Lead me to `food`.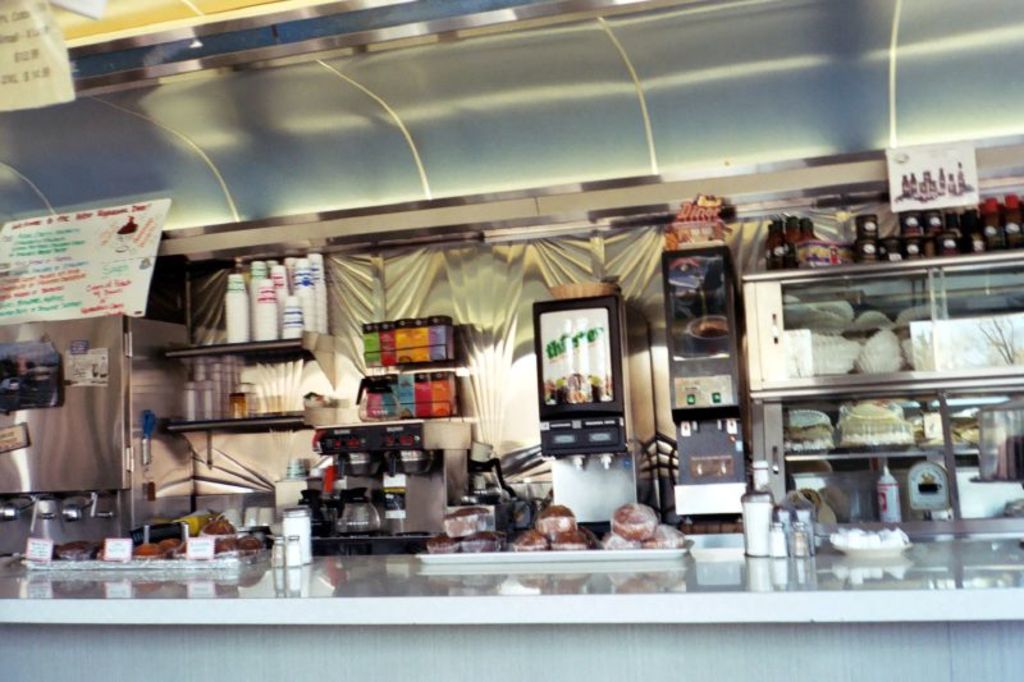
Lead to left=534, top=502, right=584, bottom=535.
